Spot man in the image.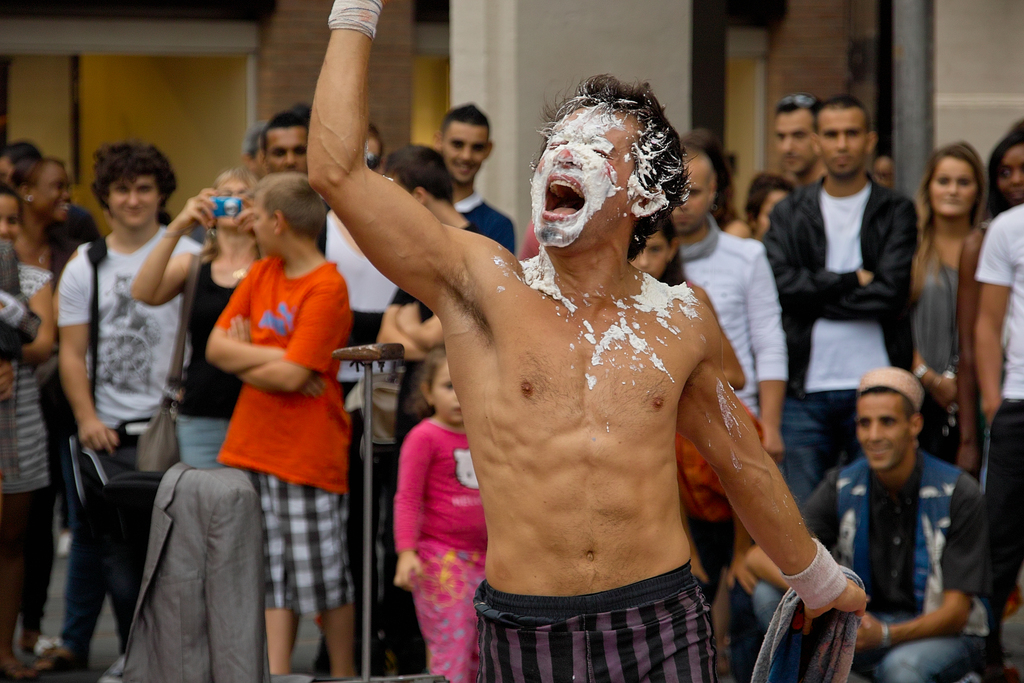
man found at bbox(323, 121, 399, 679).
